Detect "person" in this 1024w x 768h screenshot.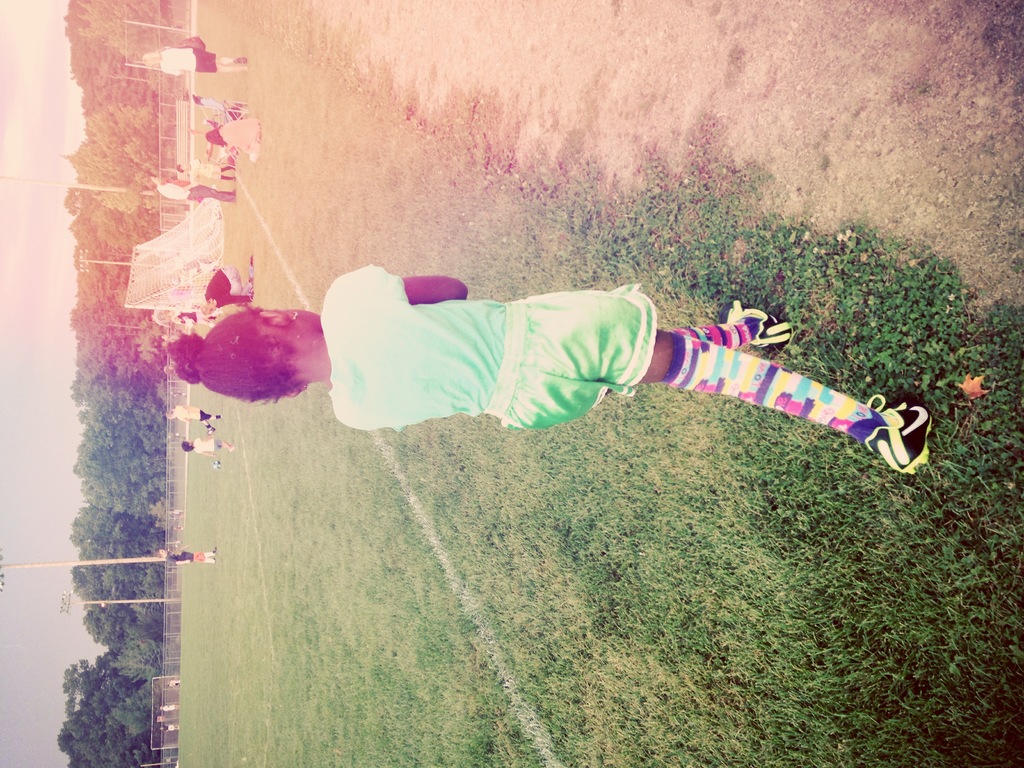
Detection: box=[181, 93, 223, 119].
